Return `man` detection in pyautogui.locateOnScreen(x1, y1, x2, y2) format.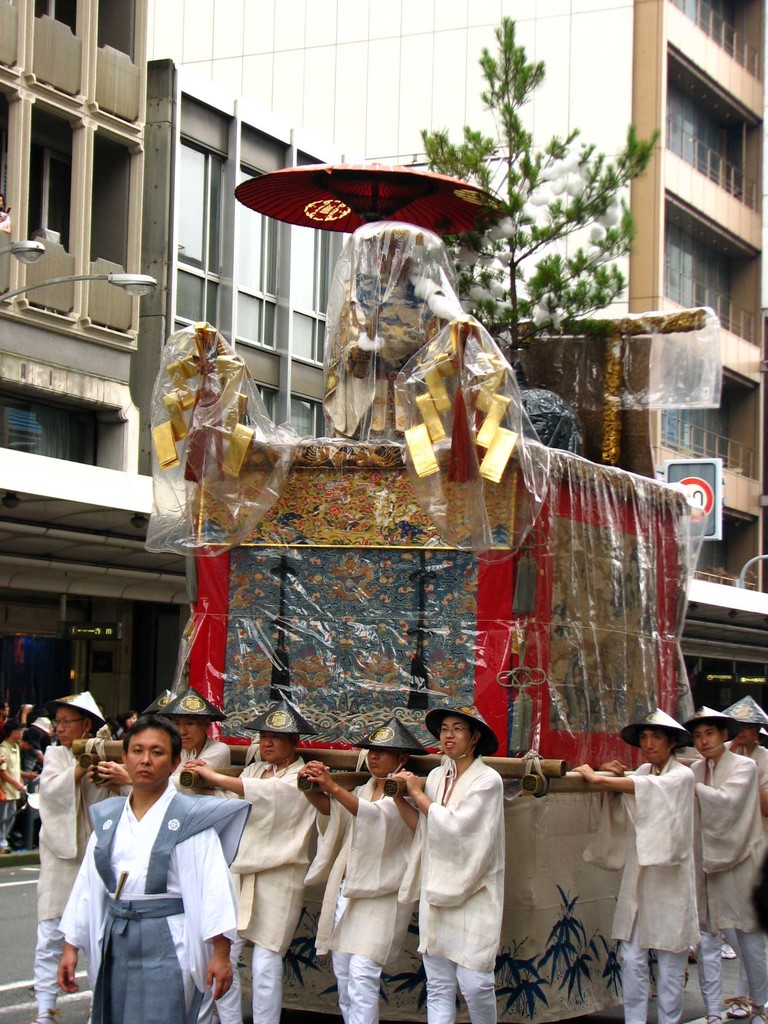
pyautogui.locateOnScreen(29, 691, 129, 1023).
